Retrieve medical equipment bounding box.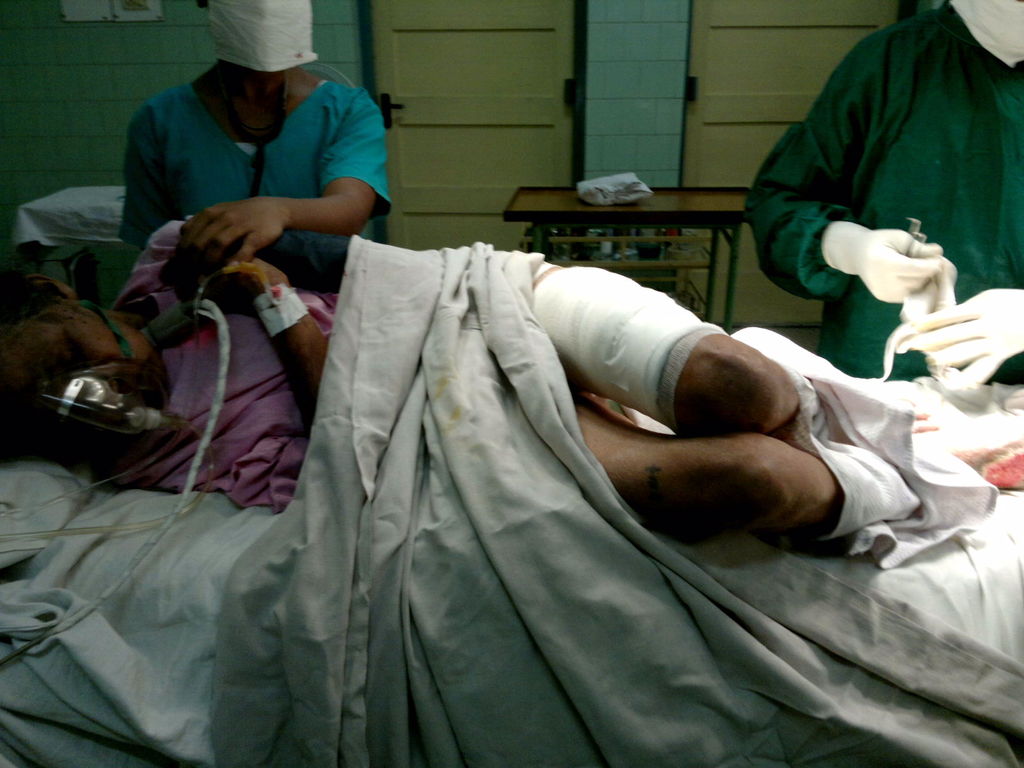
Bounding box: left=0, top=280, right=234, bottom=666.
